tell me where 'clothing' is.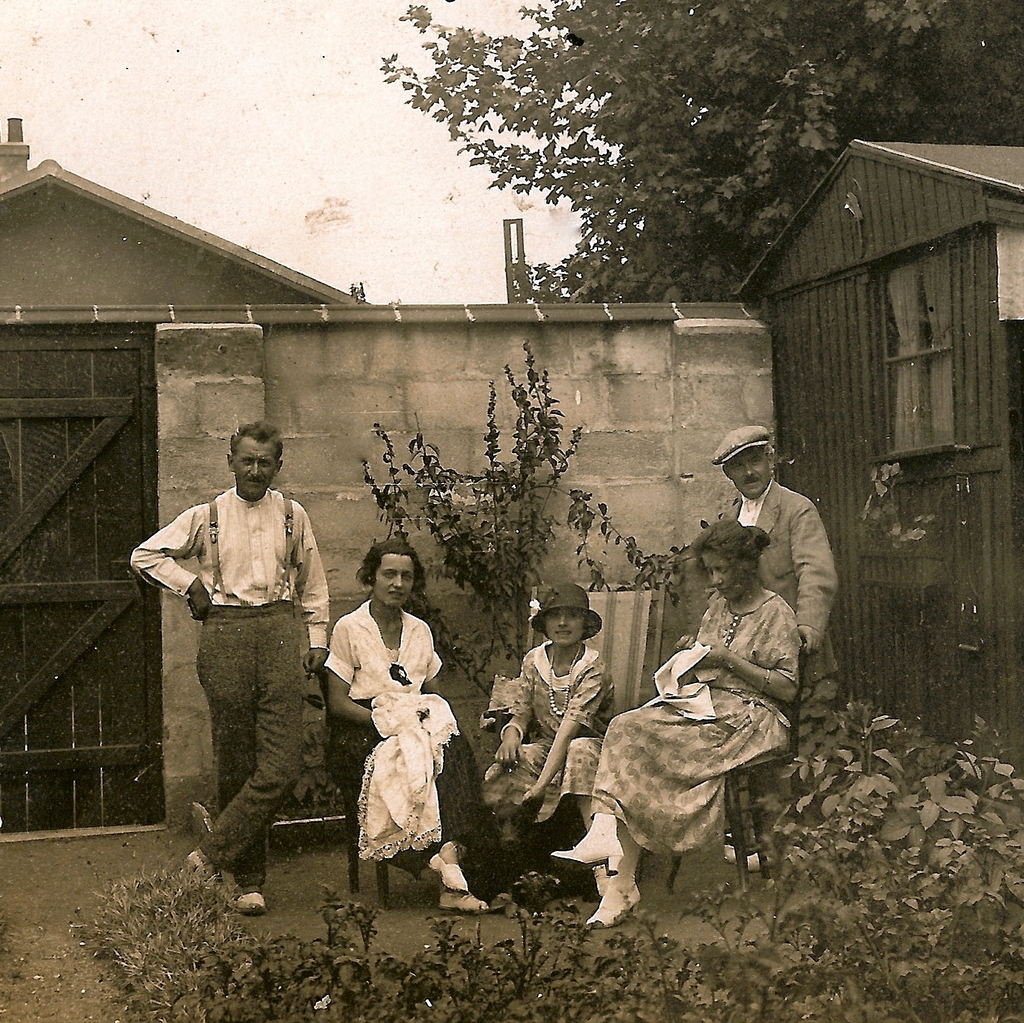
'clothing' is at select_region(730, 483, 840, 691).
